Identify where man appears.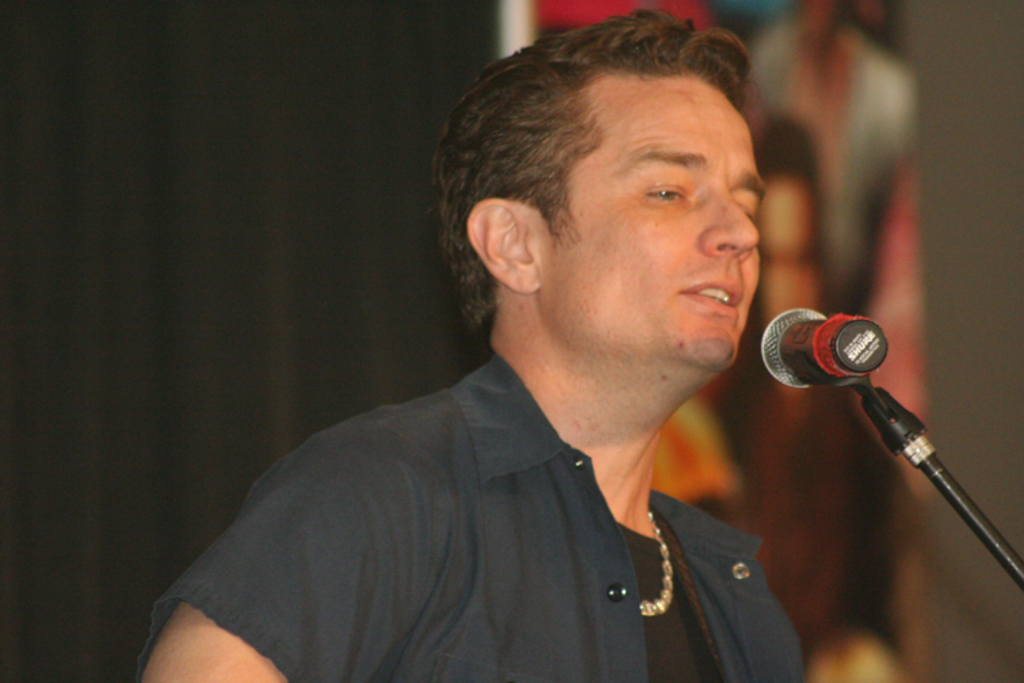
Appears at 134, 37, 922, 682.
